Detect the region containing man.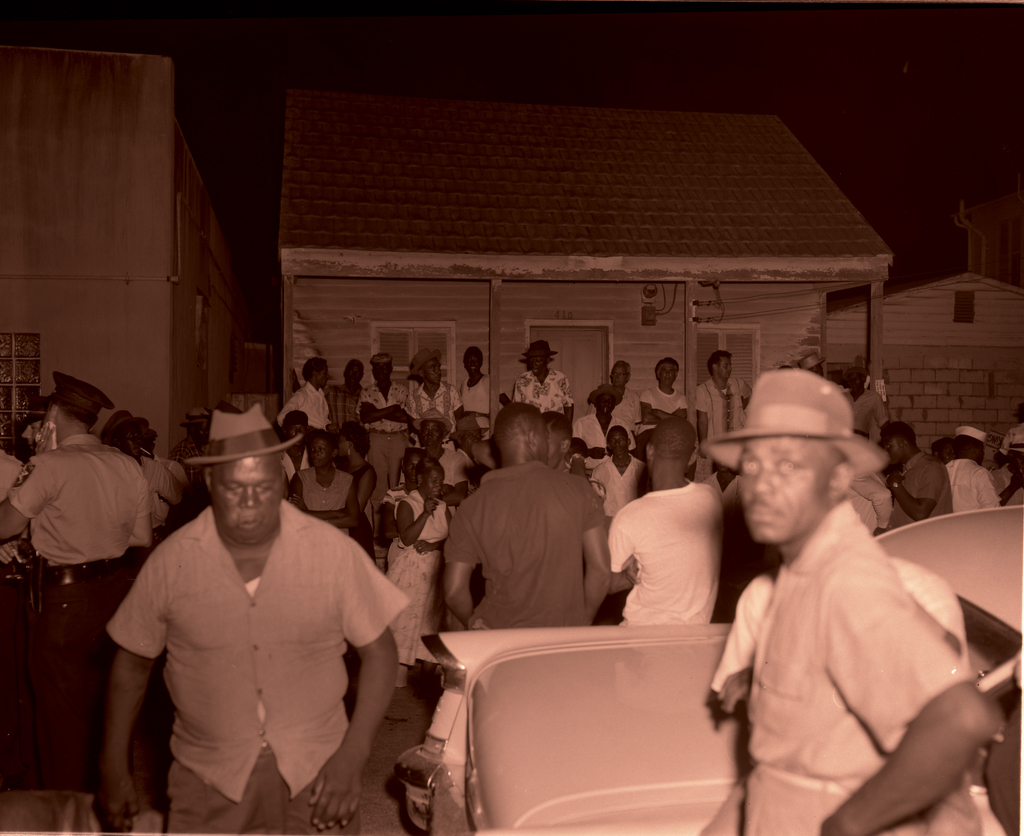
x1=690, y1=360, x2=1021, y2=821.
